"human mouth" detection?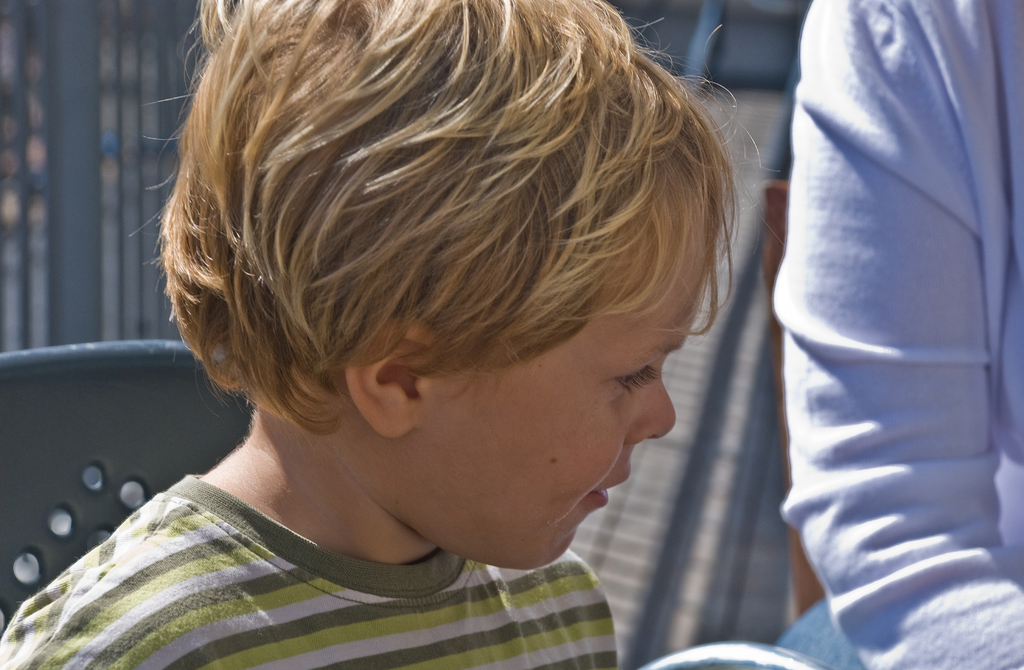
[left=595, top=475, right=628, bottom=502]
